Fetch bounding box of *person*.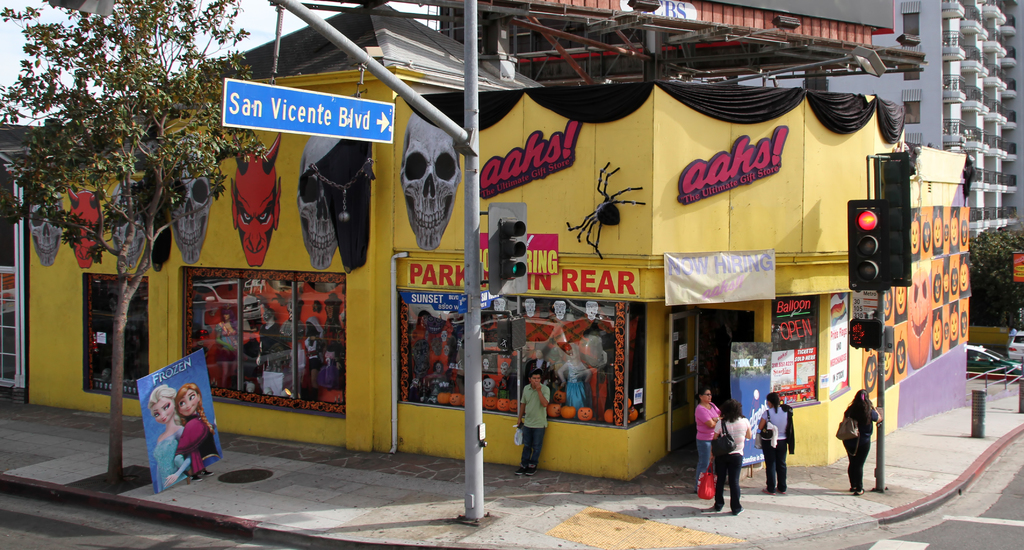
Bbox: 719/401/753/514.
